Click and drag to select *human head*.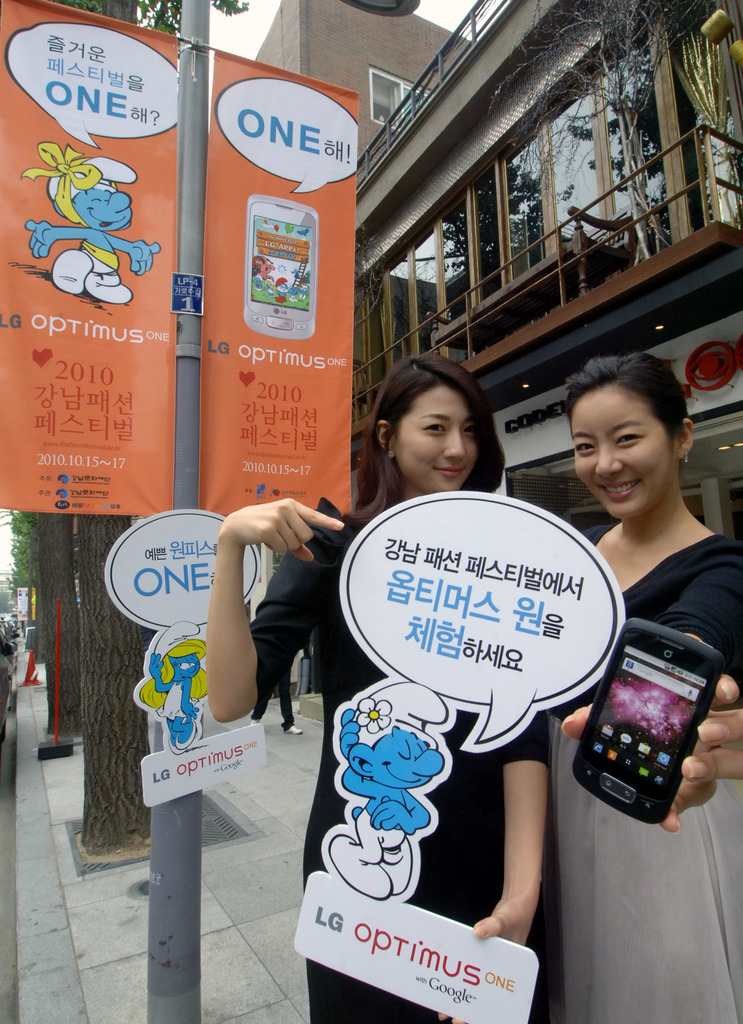
Selection: x1=557, y1=356, x2=696, y2=525.
